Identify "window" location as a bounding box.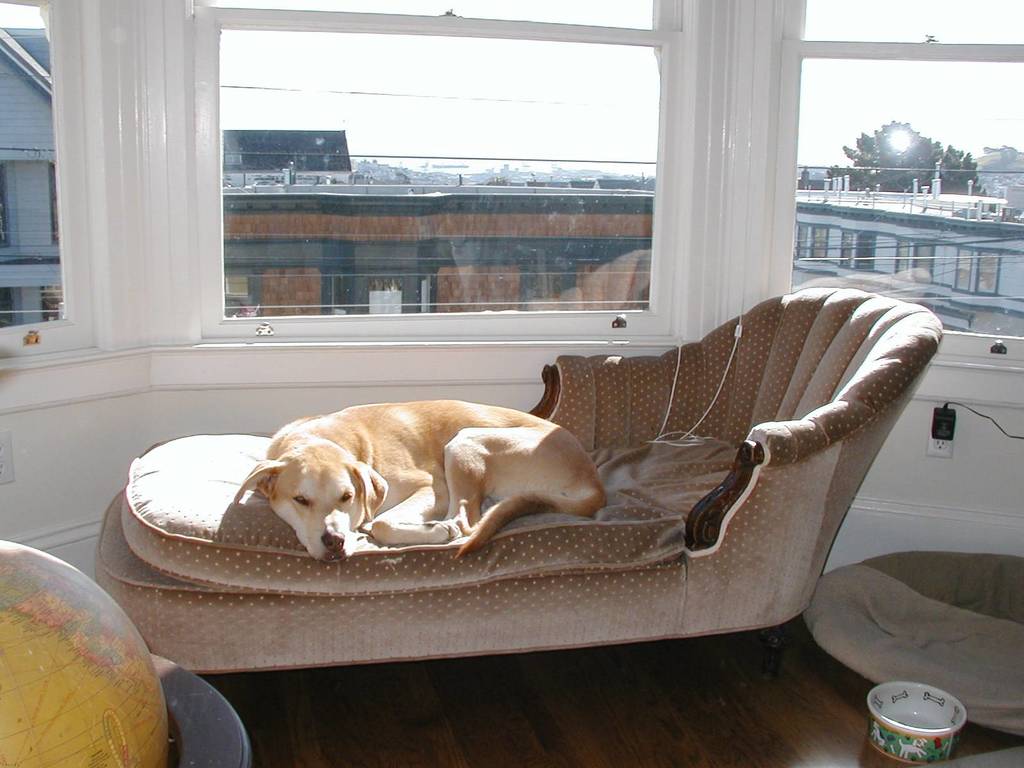
<bbox>48, 163, 61, 245</bbox>.
